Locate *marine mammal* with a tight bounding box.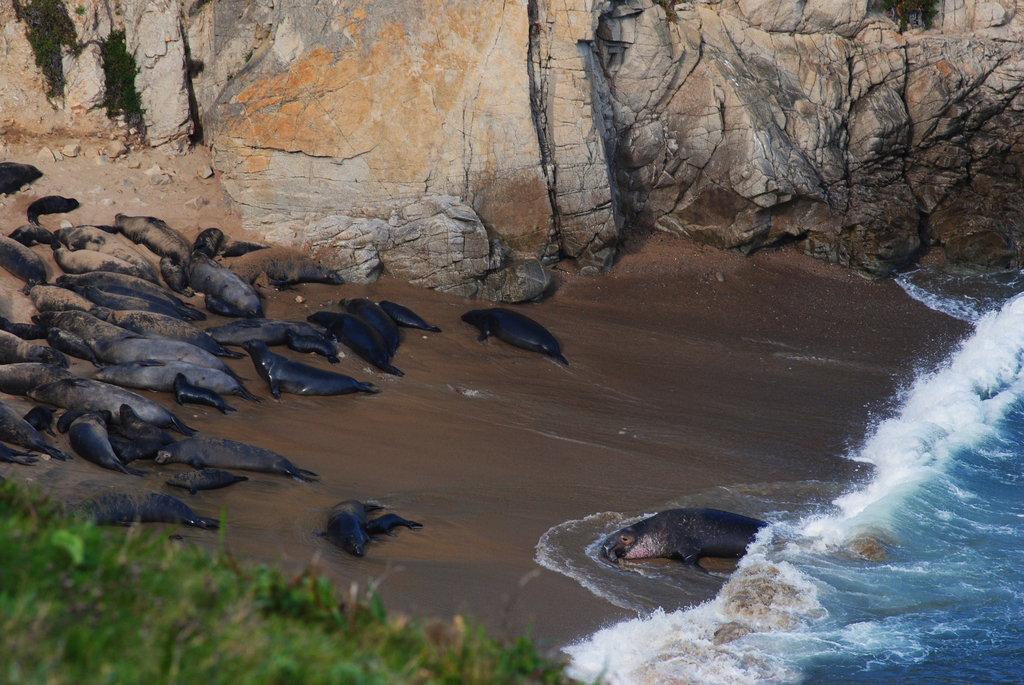
449:304:566:373.
